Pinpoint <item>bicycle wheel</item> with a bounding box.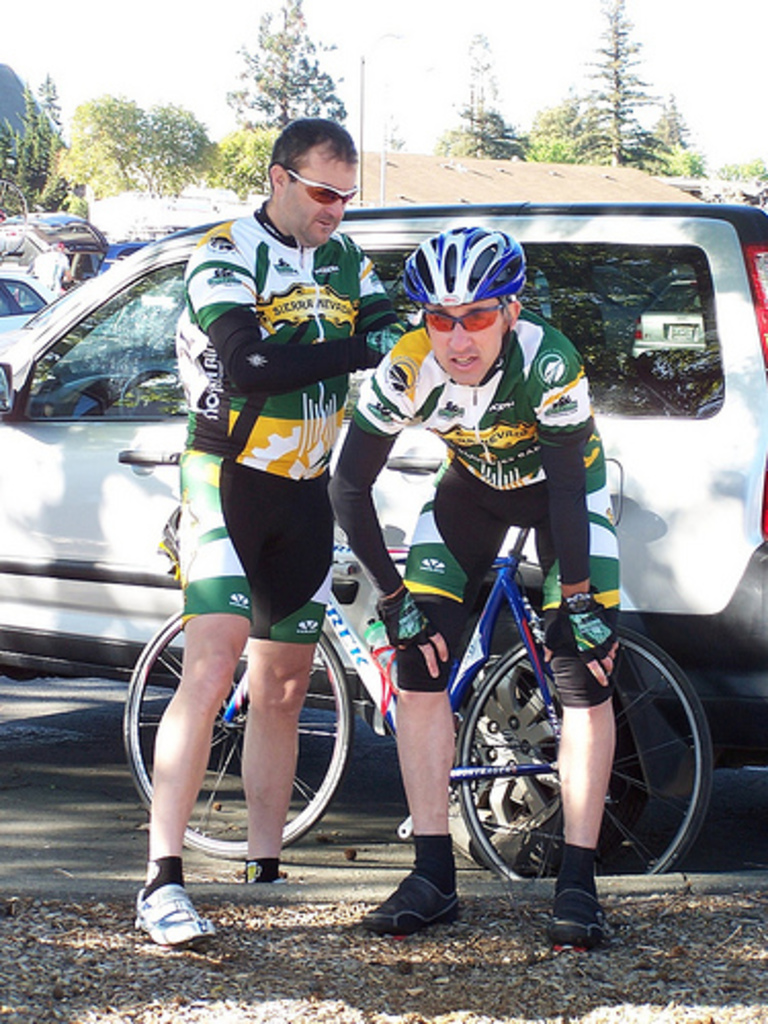
455:621:717:885.
